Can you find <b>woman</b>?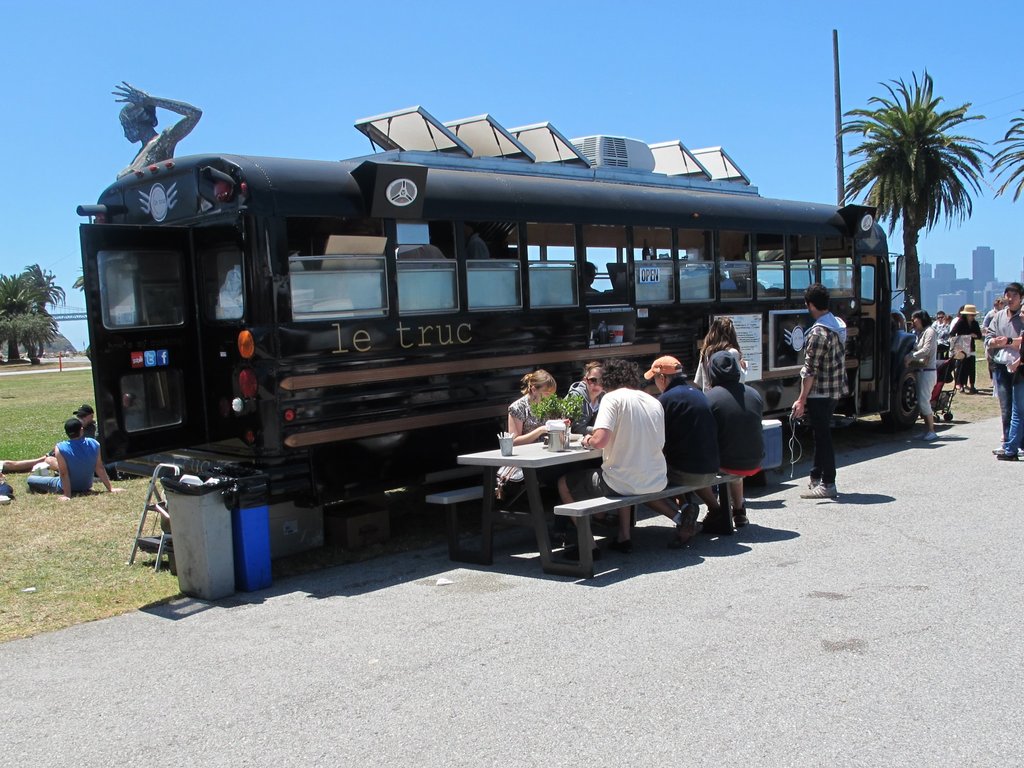
Yes, bounding box: select_region(558, 364, 603, 420).
